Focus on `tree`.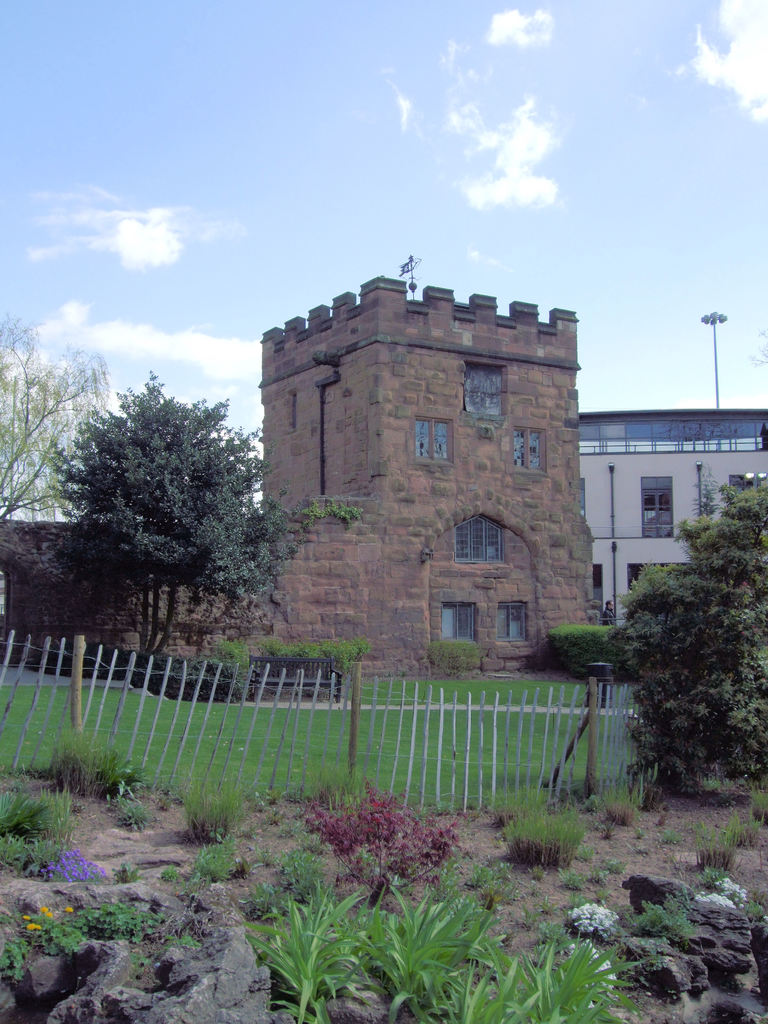
Focused at Rect(0, 314, 122, 522).
